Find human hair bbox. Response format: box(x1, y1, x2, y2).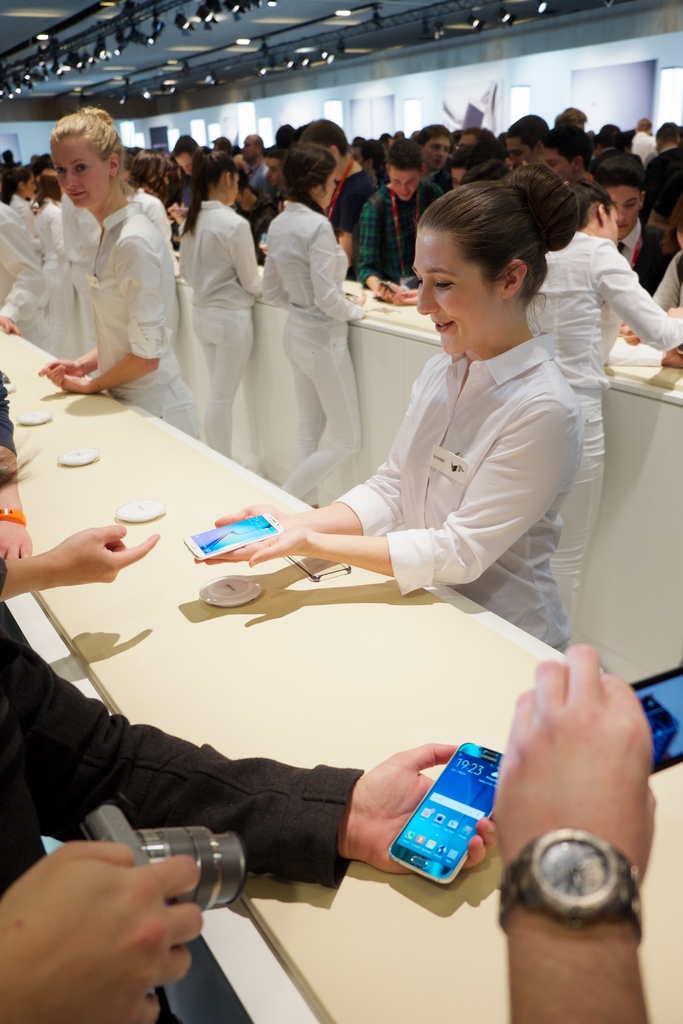
box(0, 428, 44, 494).
